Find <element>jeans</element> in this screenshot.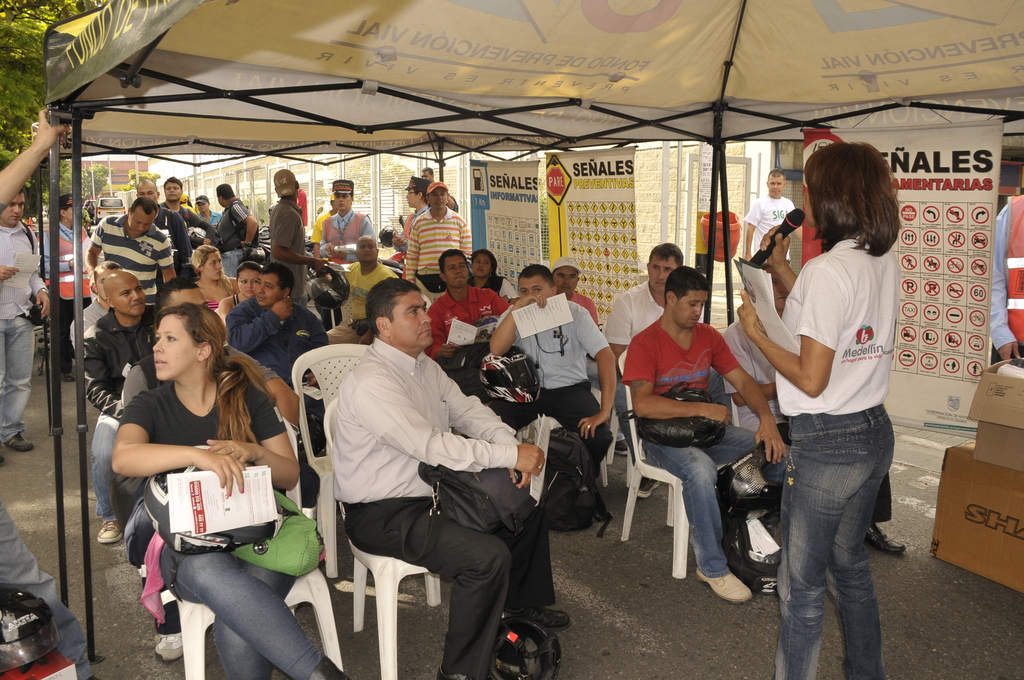
The bounding box for <element>jeans</element> is bbox=(646, 426, 783, 574).
